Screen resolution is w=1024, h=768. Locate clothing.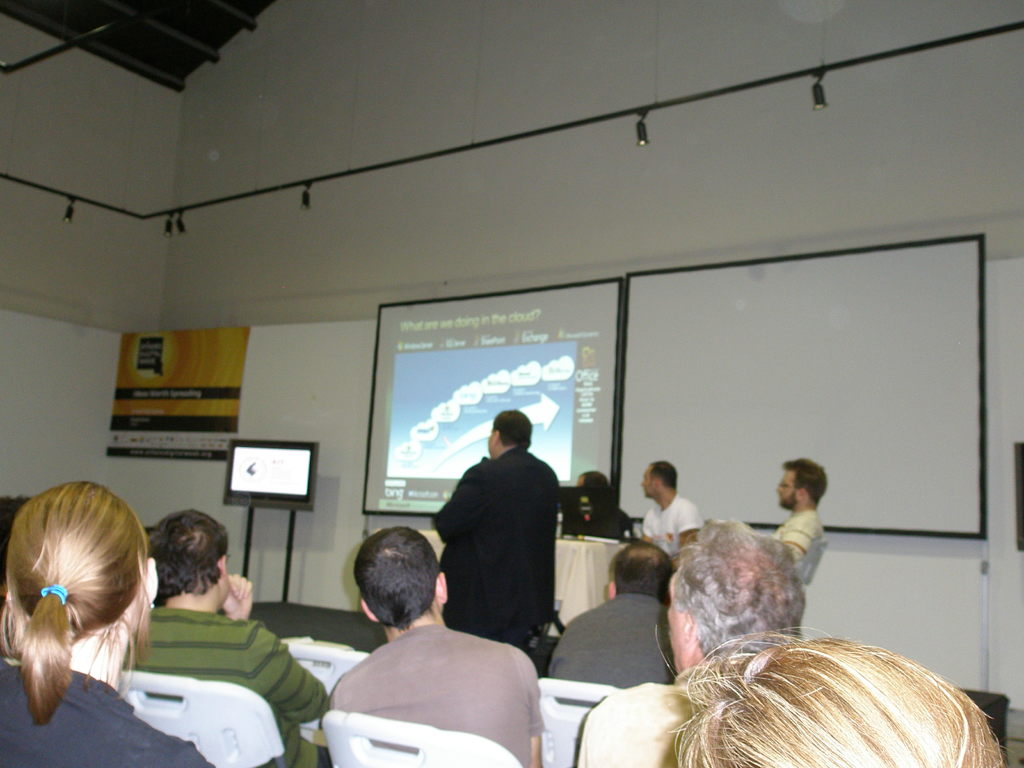
(330, 621, 550, 767).
